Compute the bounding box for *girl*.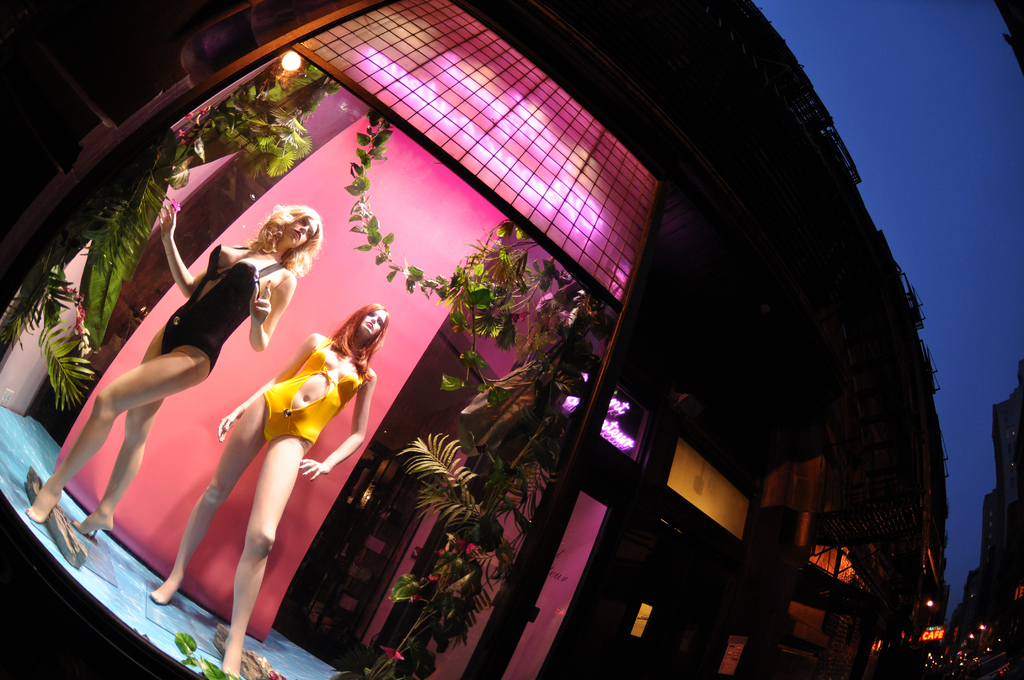
box=[24, 205, 323, 525].
